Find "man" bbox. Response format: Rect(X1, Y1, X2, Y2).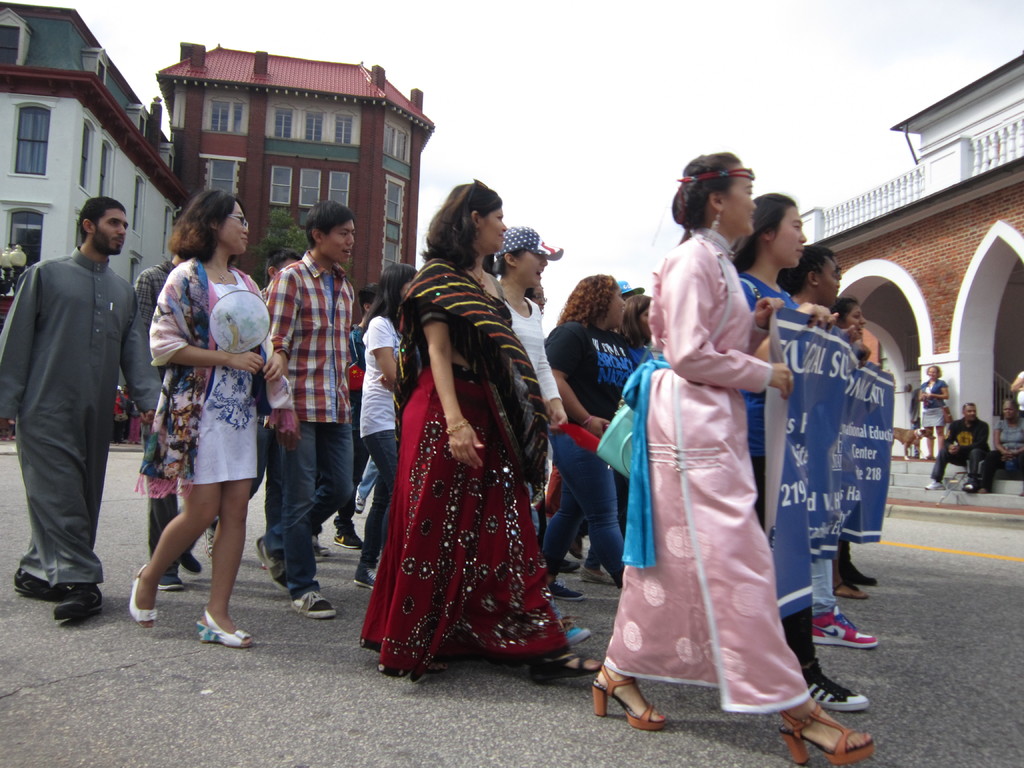
Rect(924, 401, 989, 495).
